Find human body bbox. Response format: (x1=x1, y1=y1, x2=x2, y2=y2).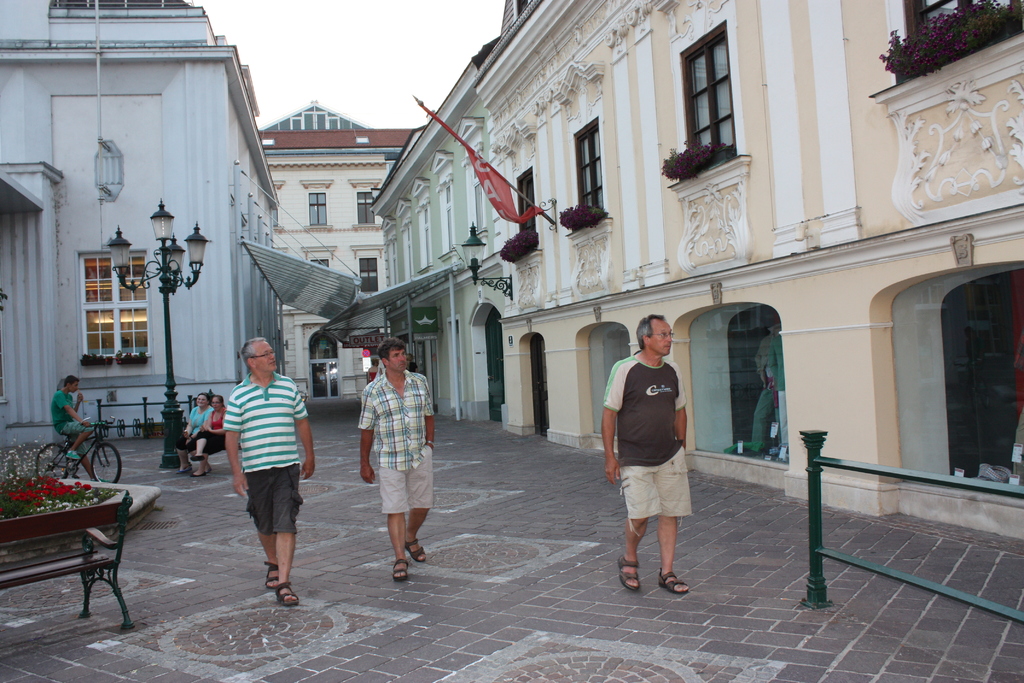
(x1=353, y1=330, x2=440, y2=588).
